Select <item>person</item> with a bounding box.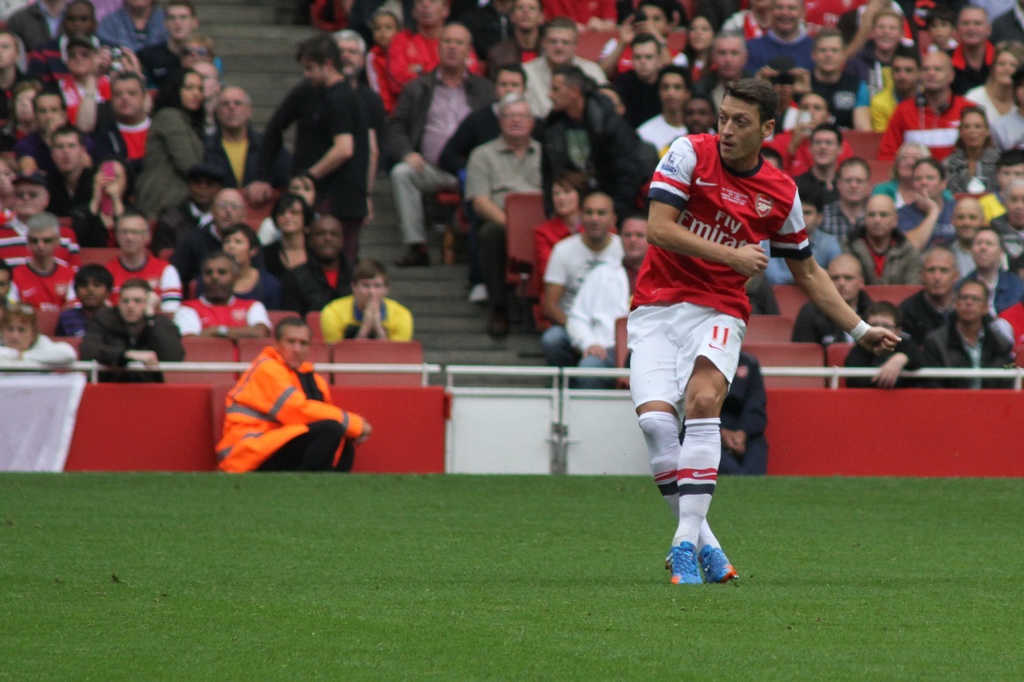
[559,215,652,387].
